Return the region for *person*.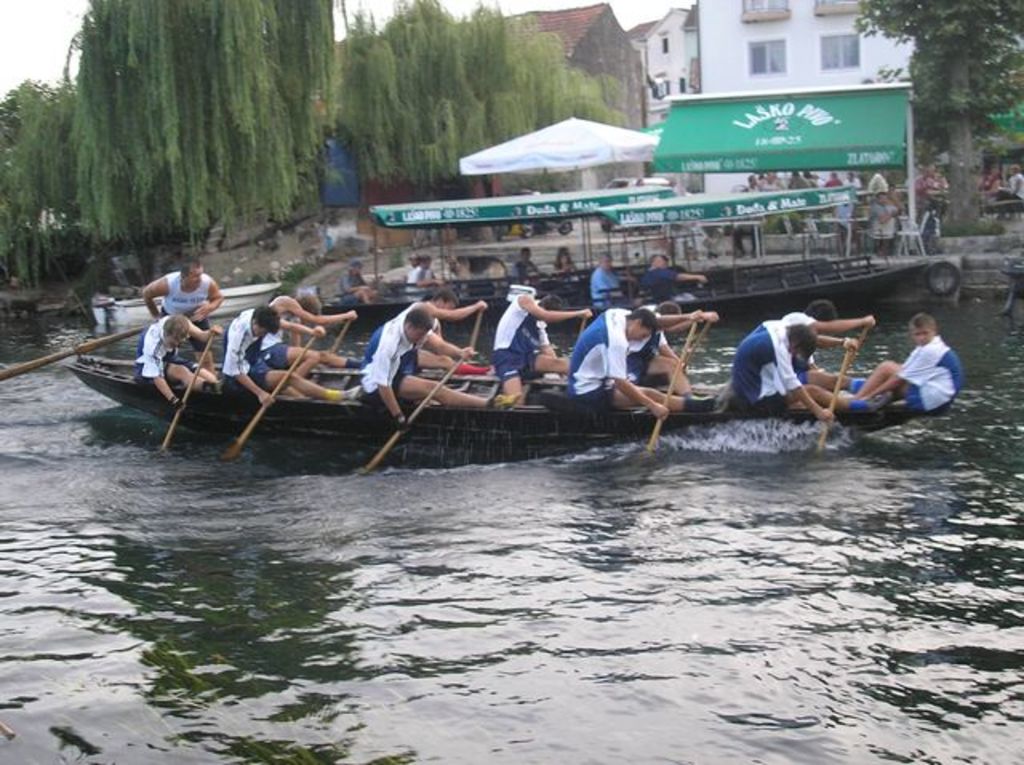
l=582, t=251, r=635, b=306.
